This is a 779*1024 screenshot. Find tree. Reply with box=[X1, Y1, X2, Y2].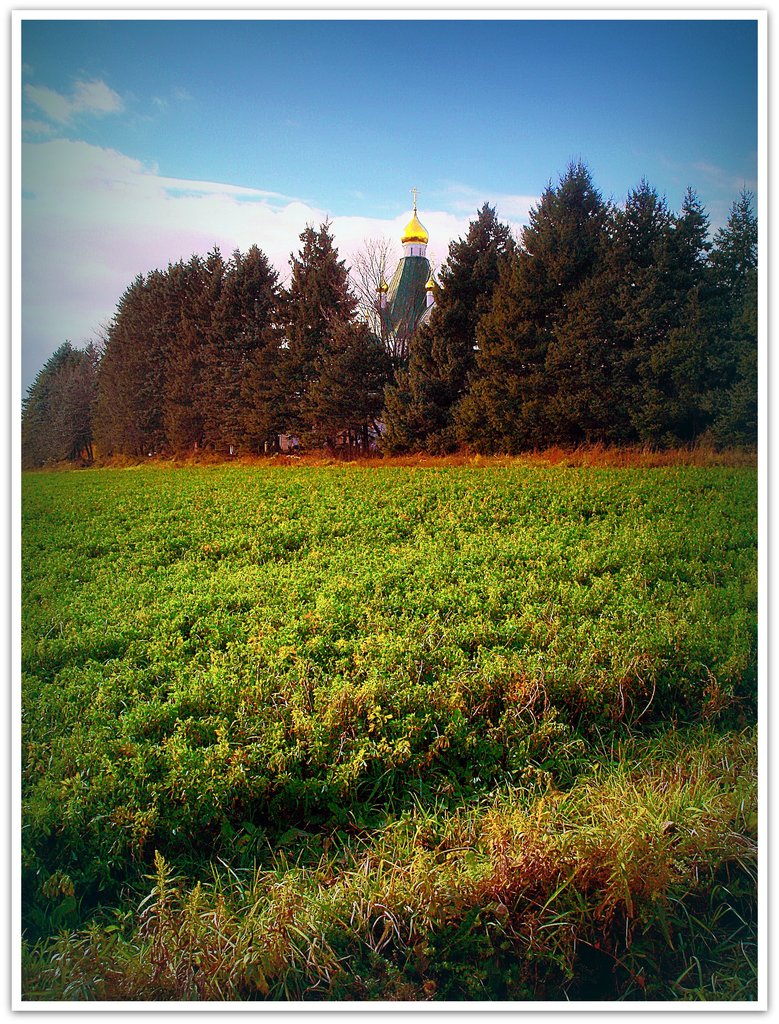
box=[11, 337, 103, 466].
